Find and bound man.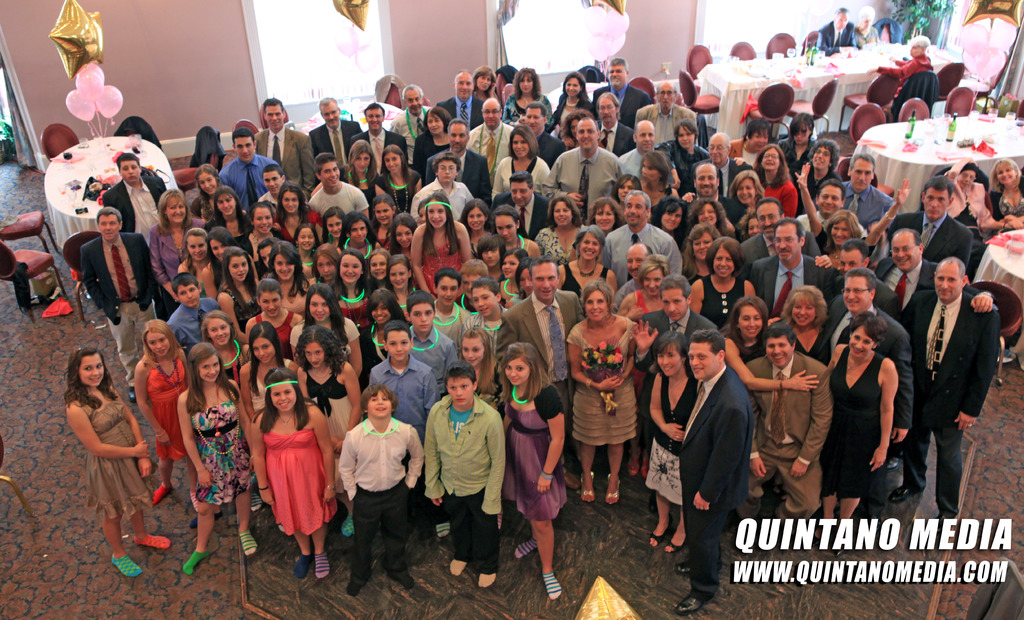
Bound: {"x1": 544, "y1": 117, "x2": 620, "y2": 225}.
